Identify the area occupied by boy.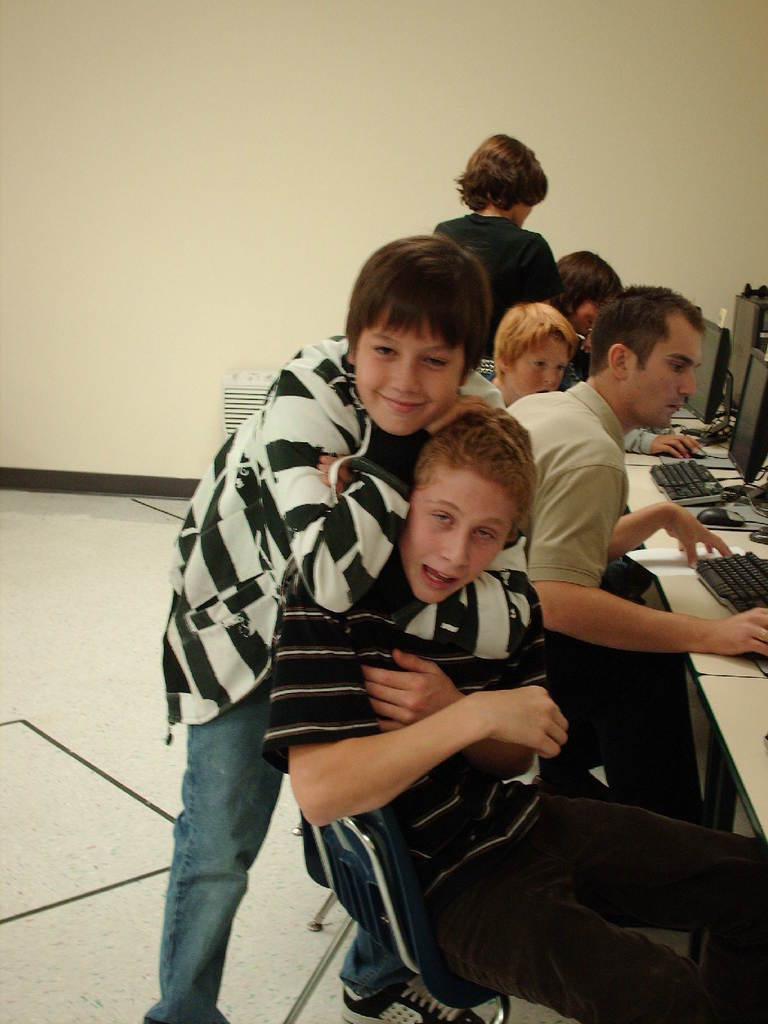
Area: x1=433, y1=133, x2=566, y2=336.
